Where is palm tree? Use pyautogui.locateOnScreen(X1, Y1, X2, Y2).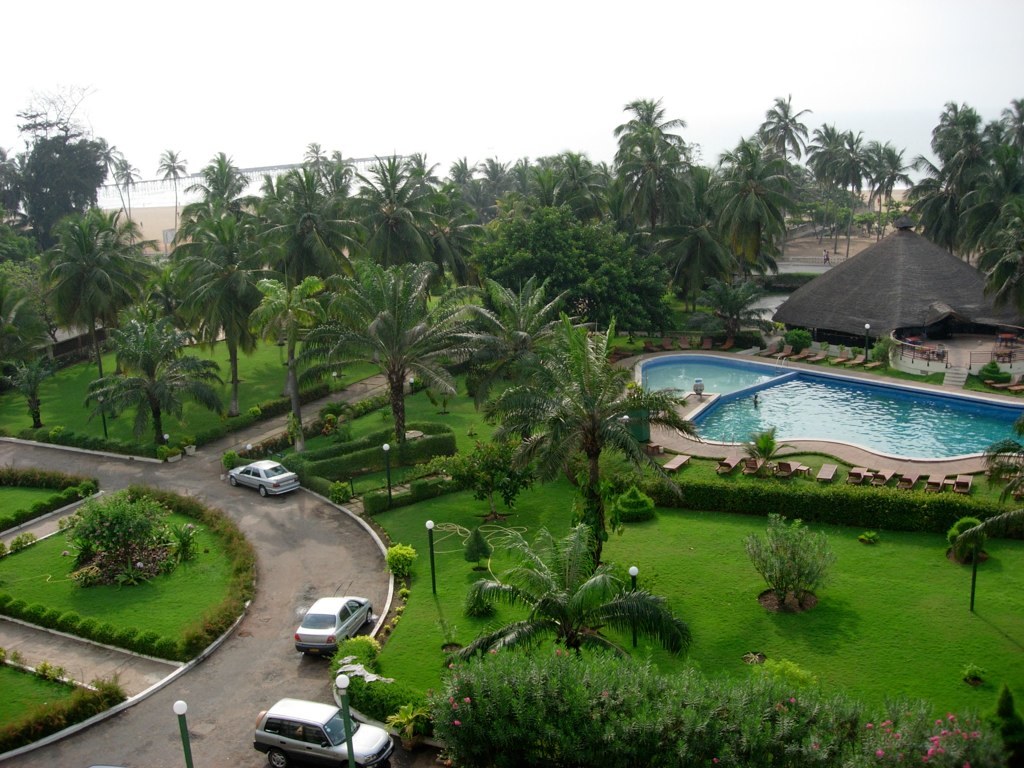
pyautogui.locateOnScreen(111, 159, 140, 249).
